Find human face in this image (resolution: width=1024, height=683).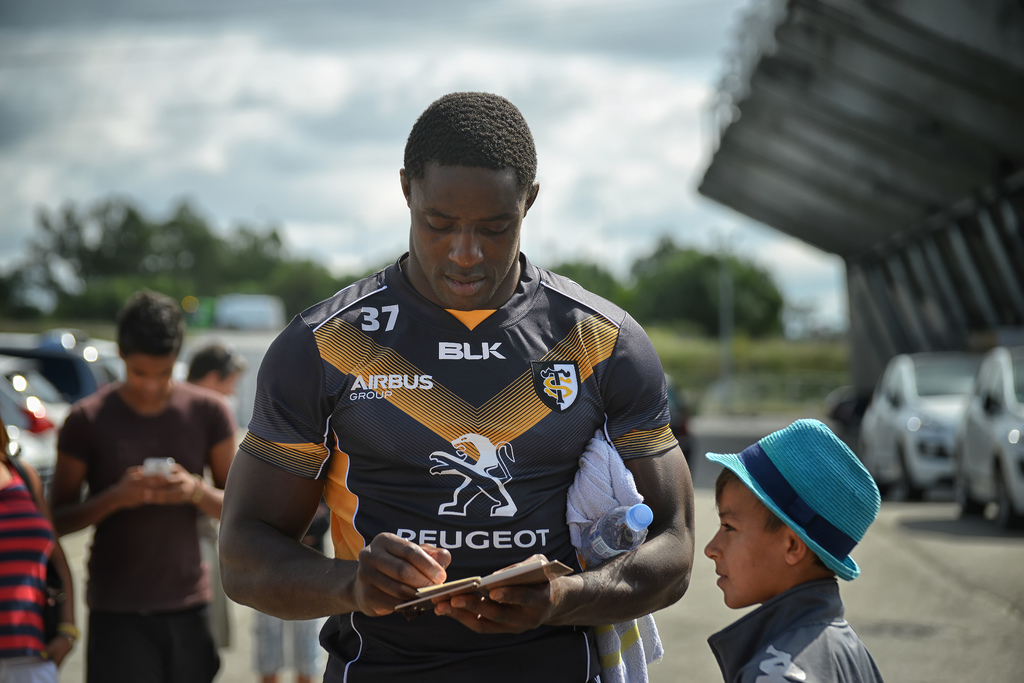
[409,166,523,303].
